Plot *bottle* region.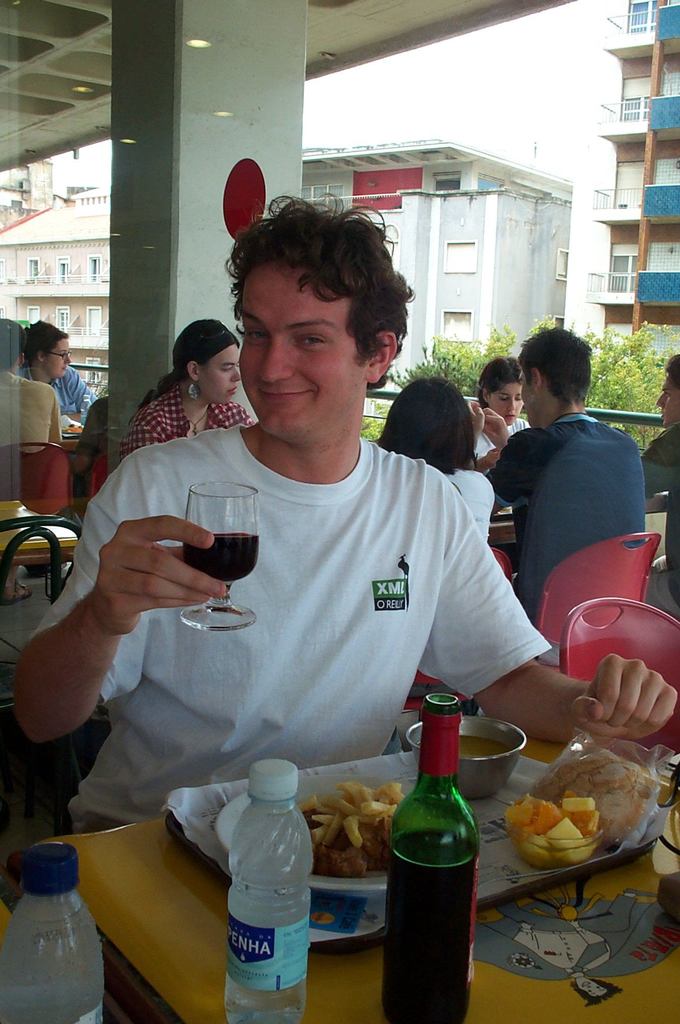
Plotted at <box>4,850,113,1023</box>.
